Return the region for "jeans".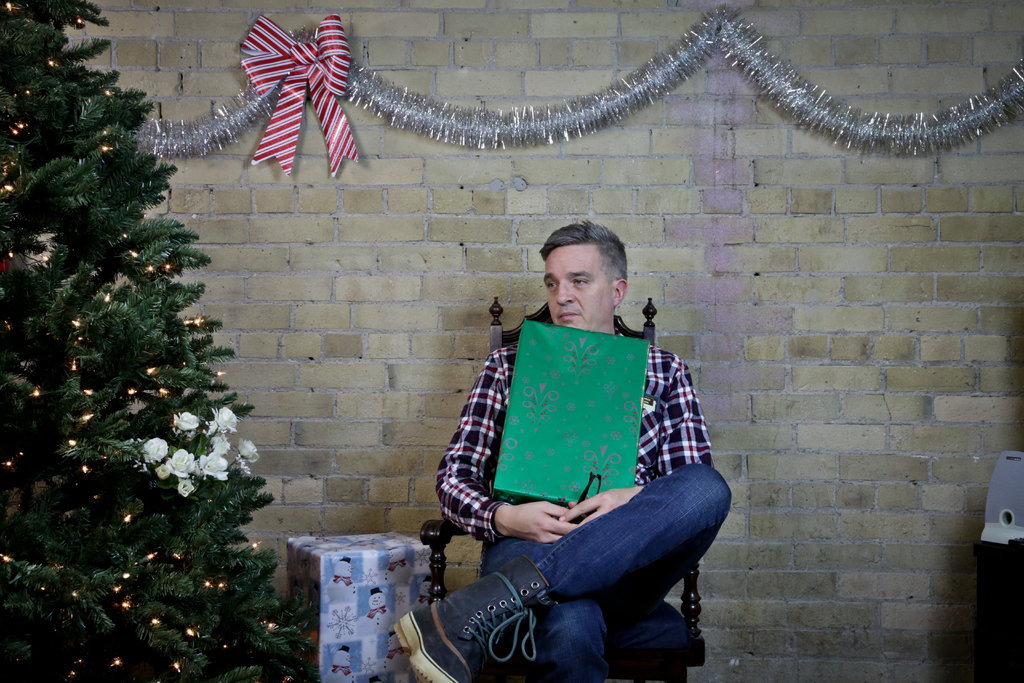
select_region(454, 479, 726, 665).
